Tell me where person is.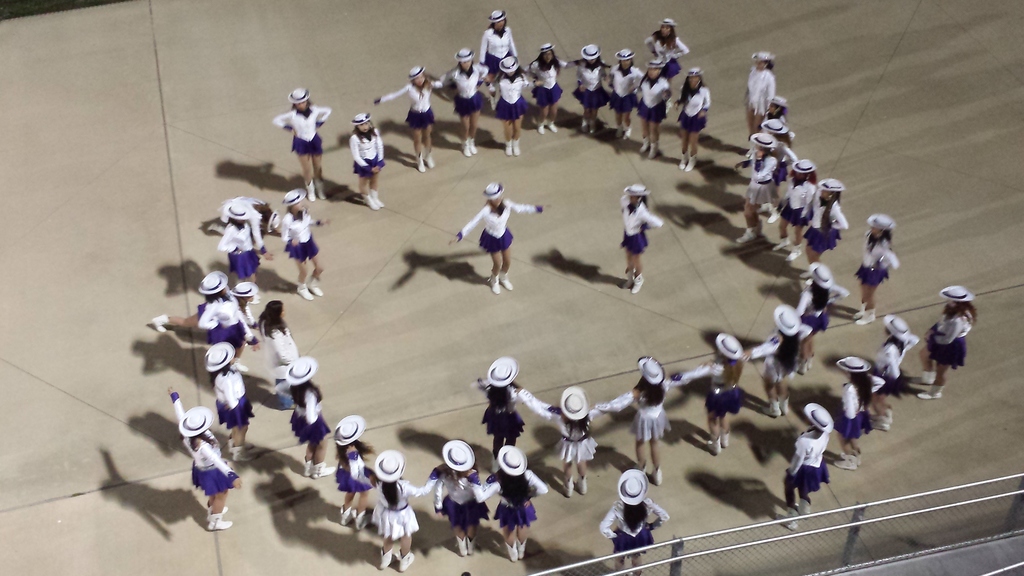
person is at (199,339,249,463).
